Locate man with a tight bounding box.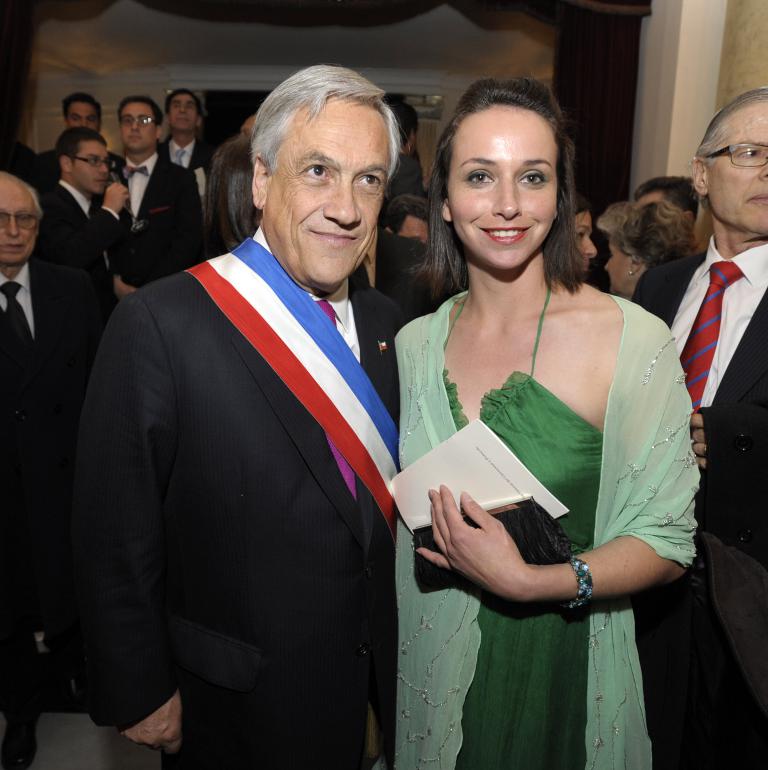
rect(61, 93, 100, 127).
